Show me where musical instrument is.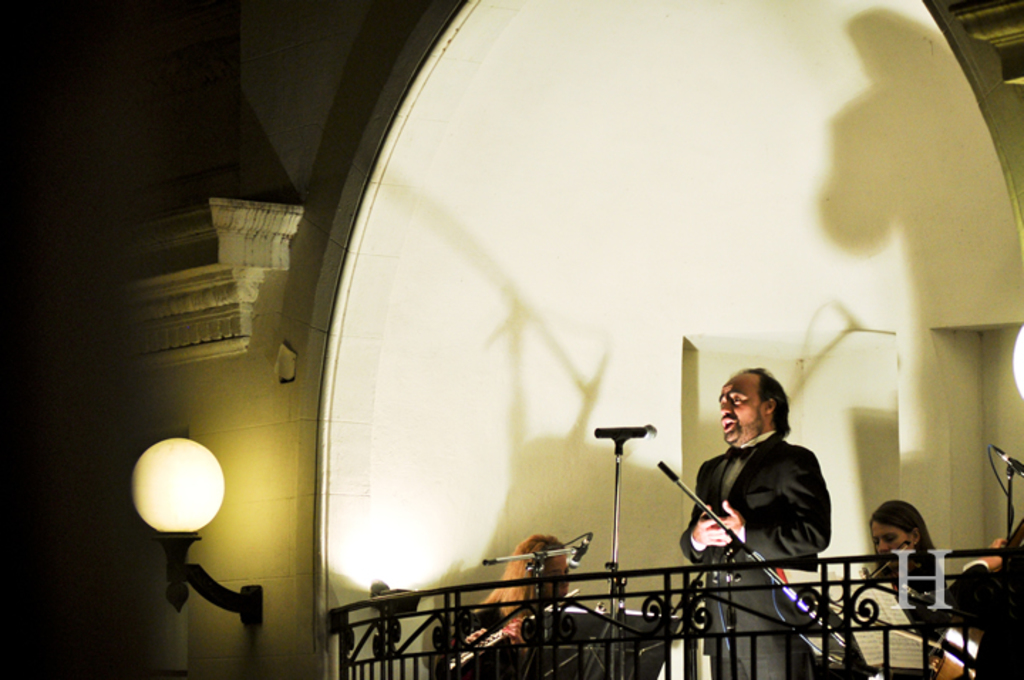
musical instrument is at detection(855, 539, 910, 590).
